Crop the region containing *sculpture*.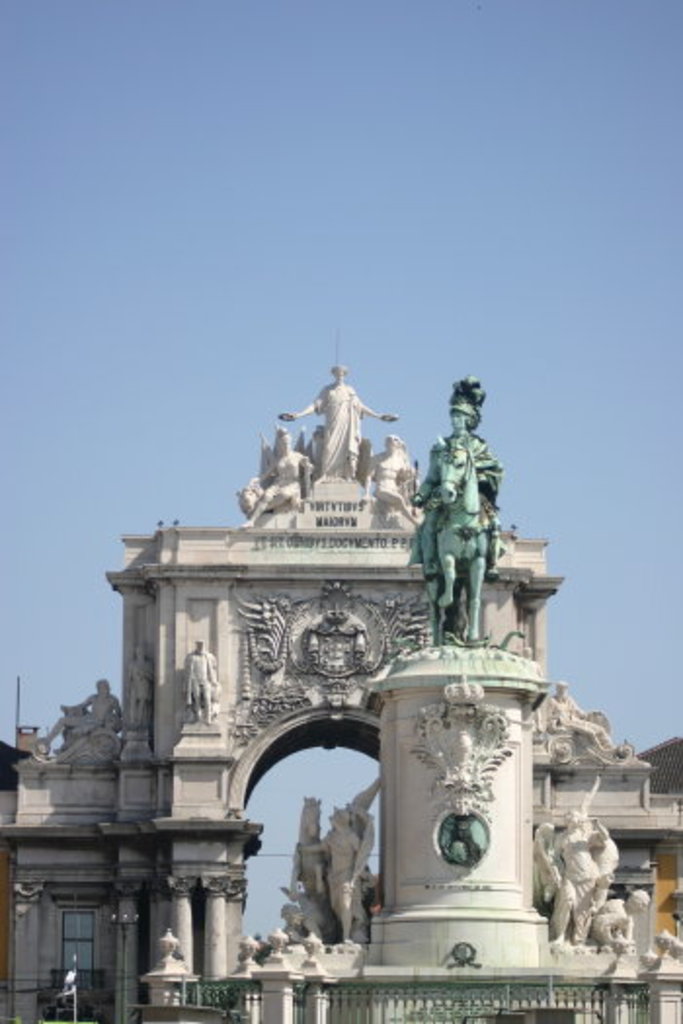
Crop region: (404,667,507,807).
